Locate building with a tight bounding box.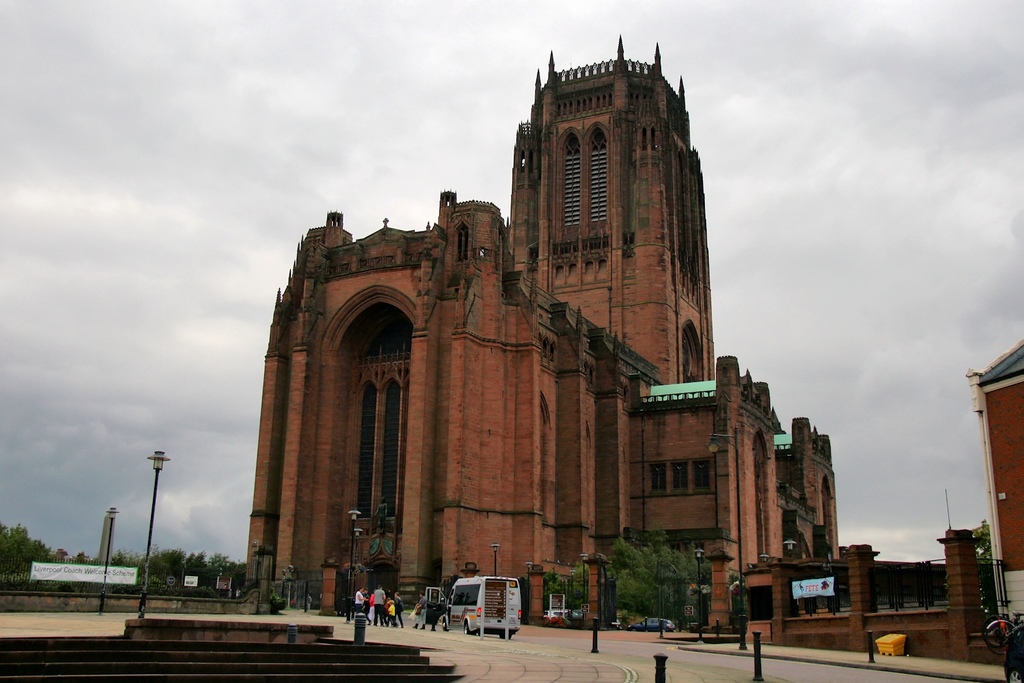
pyautogui.locateOnScreen(967, 337, 1023, 632).
